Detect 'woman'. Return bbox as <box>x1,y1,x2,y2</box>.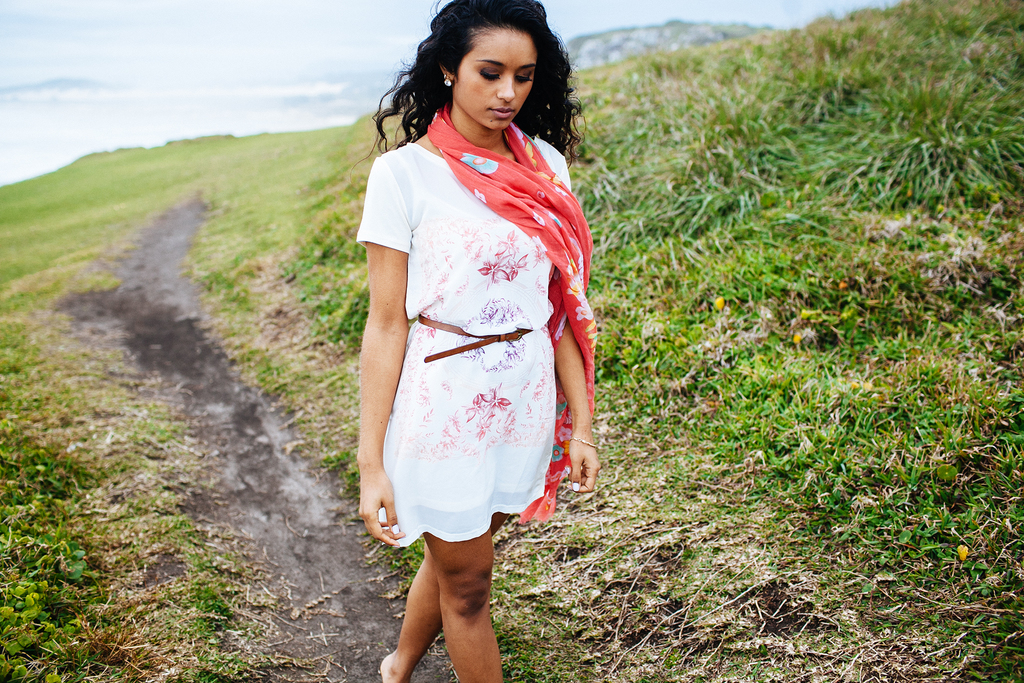
<box>333,0,609,632</box>.
